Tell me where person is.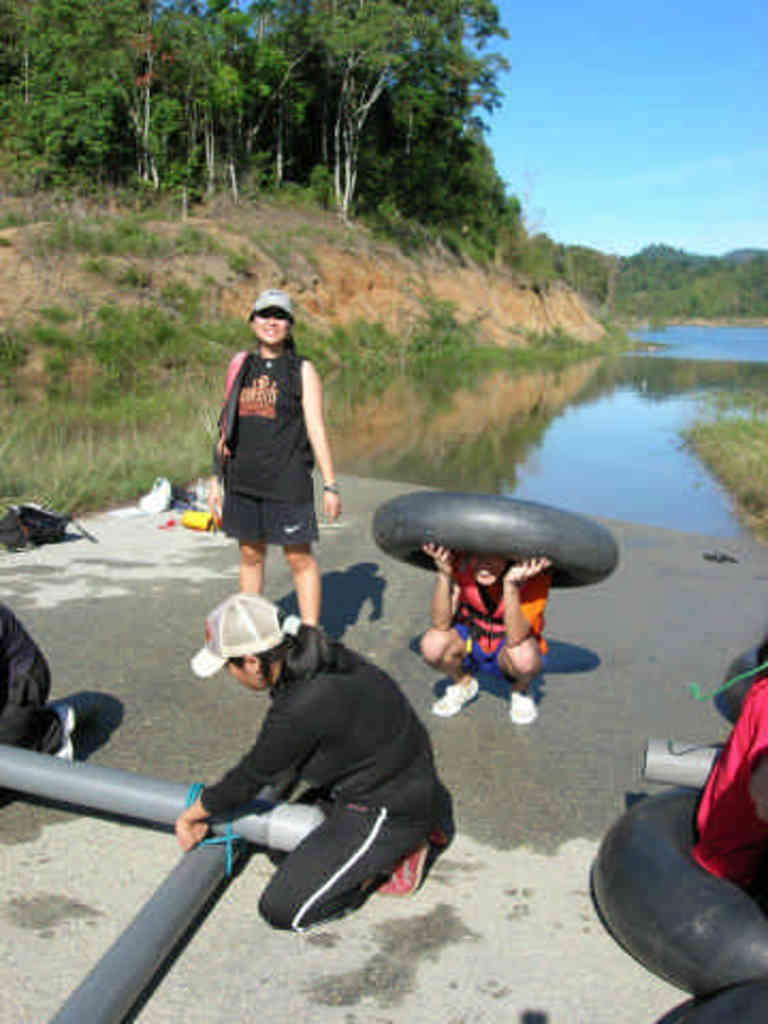
person is at bbox=[0, 593, 83, 770].
